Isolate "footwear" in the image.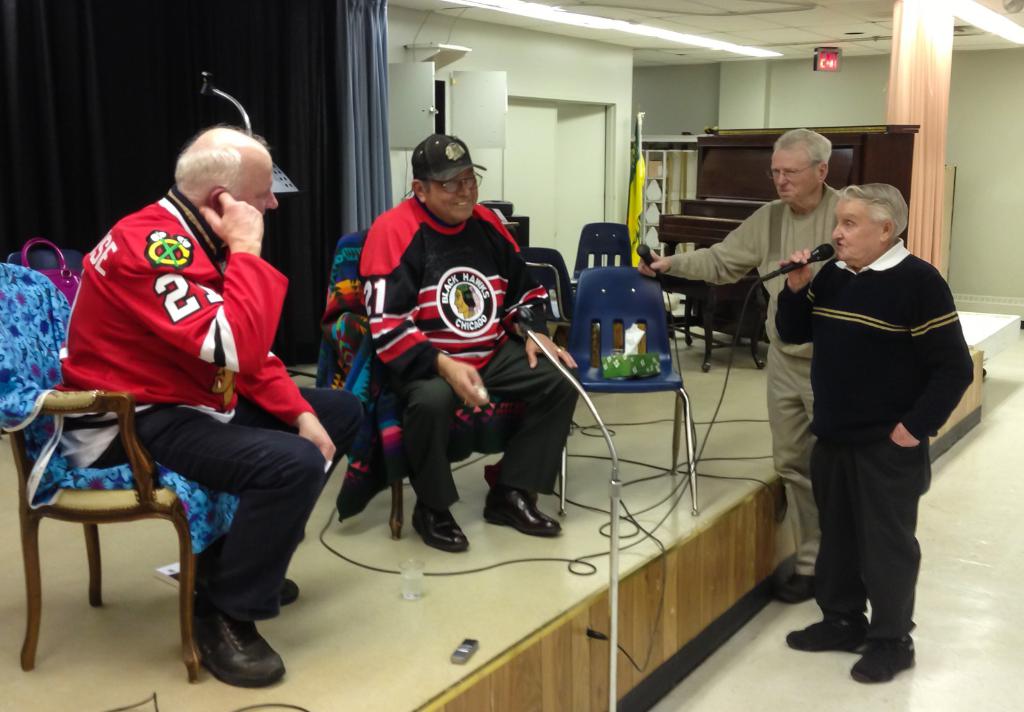
Isolated region: box(781, 620, 869, 660).
